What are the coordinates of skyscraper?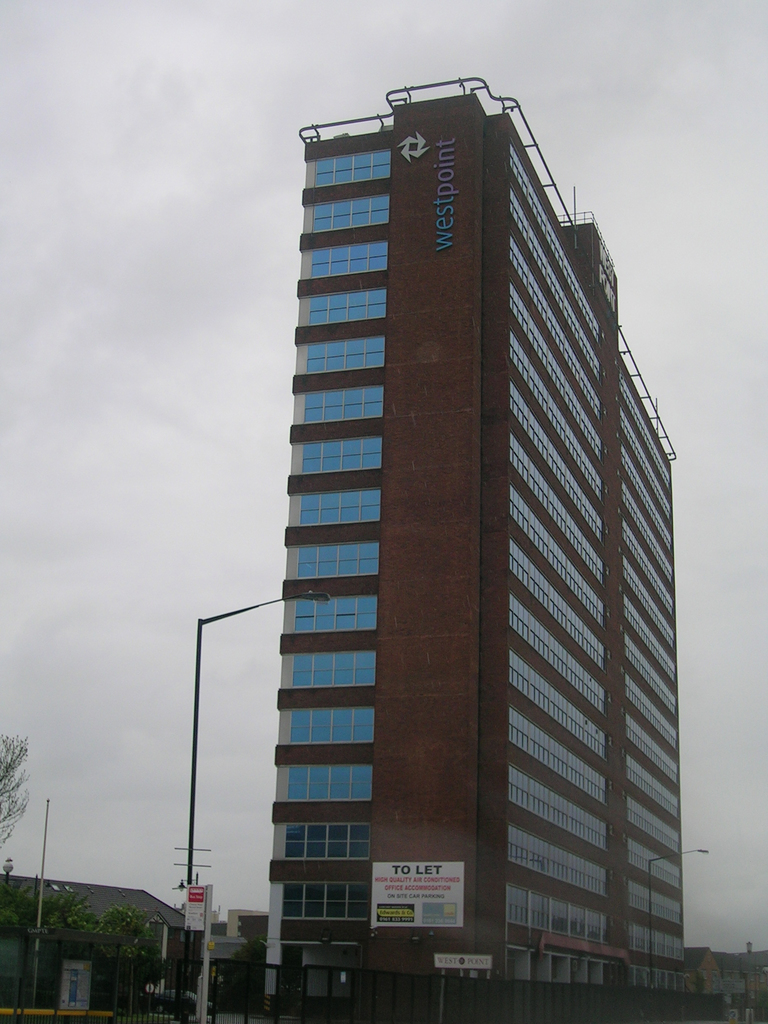
[248, 70, 700, 1023].
